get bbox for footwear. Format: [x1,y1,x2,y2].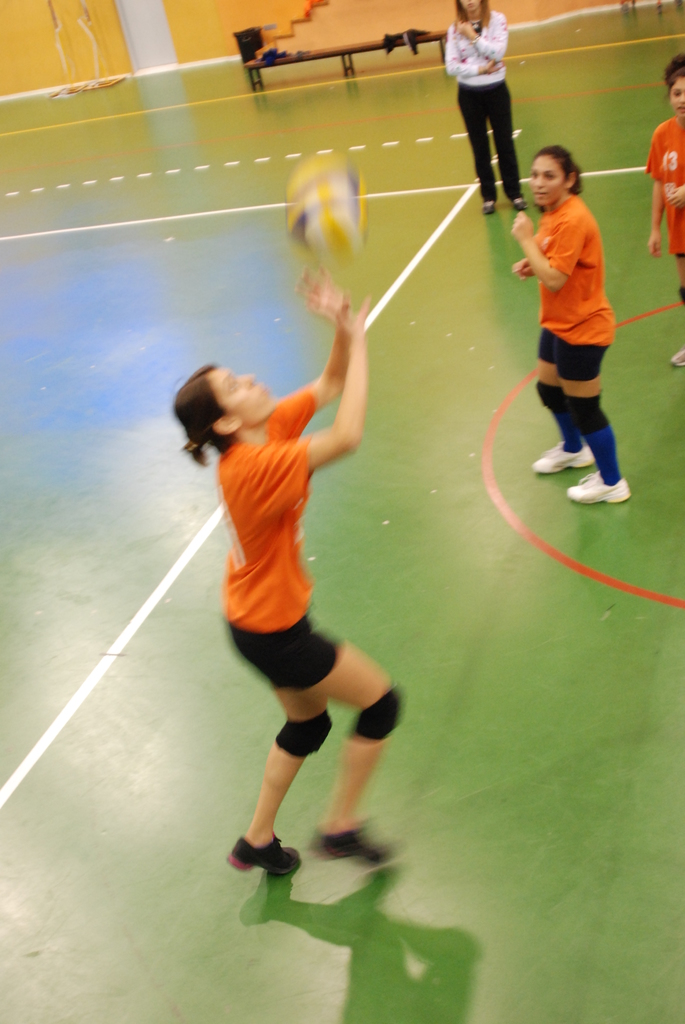
[670,342,684,373].
